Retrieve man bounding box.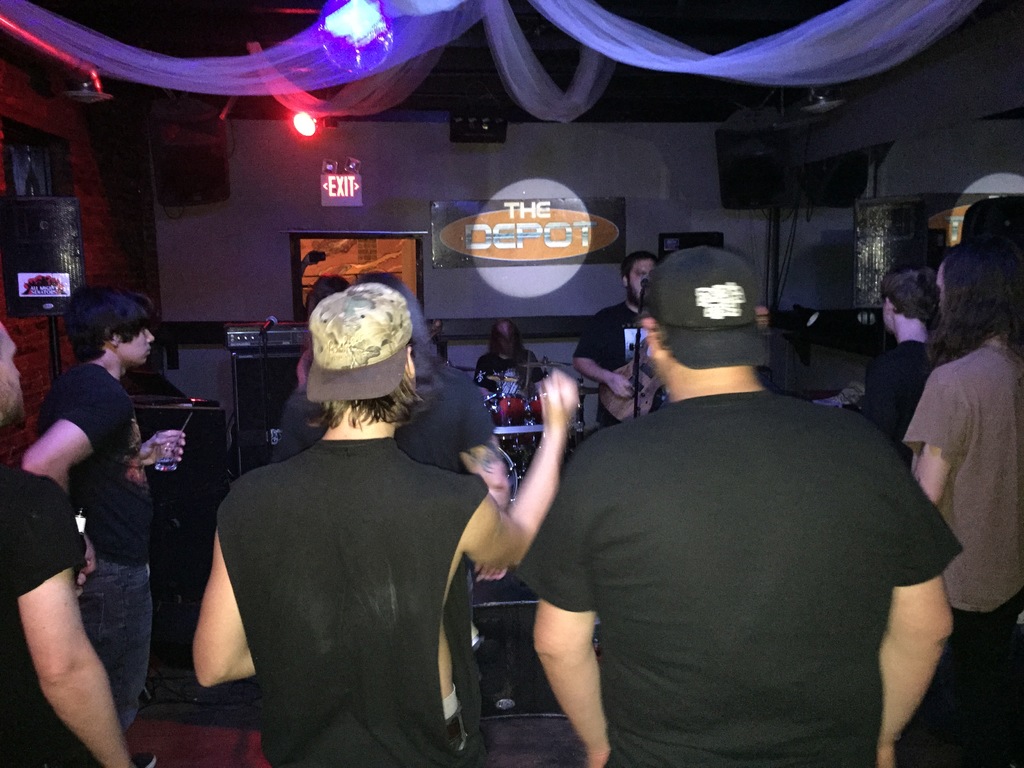
Bounding box: <box>756,304,805,397</box>.
